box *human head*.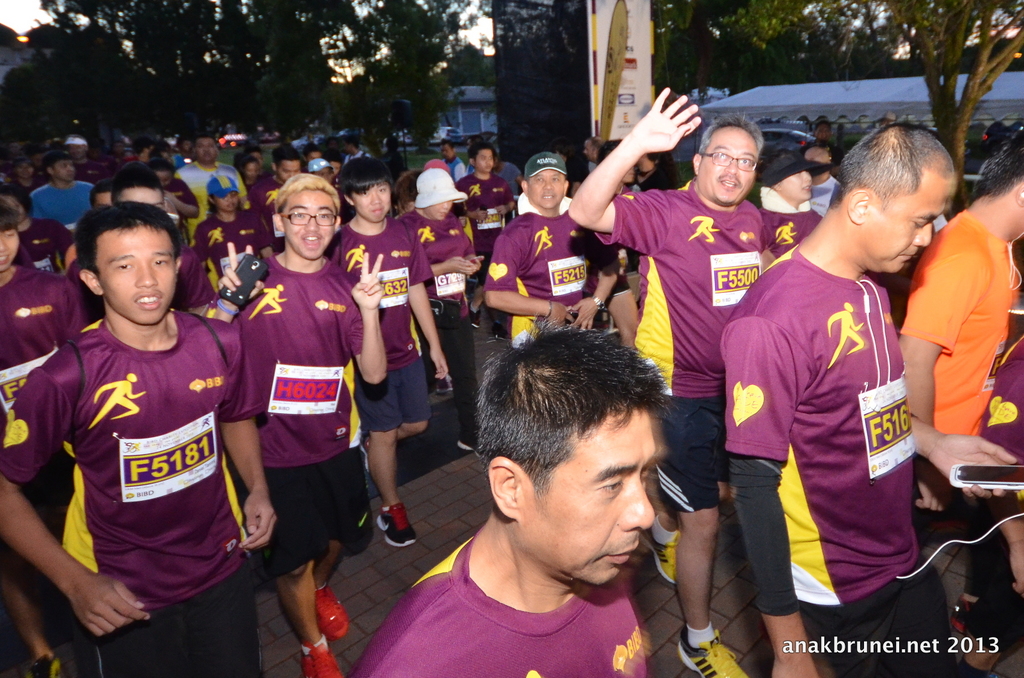
<box>0,196,25,274</box>.
